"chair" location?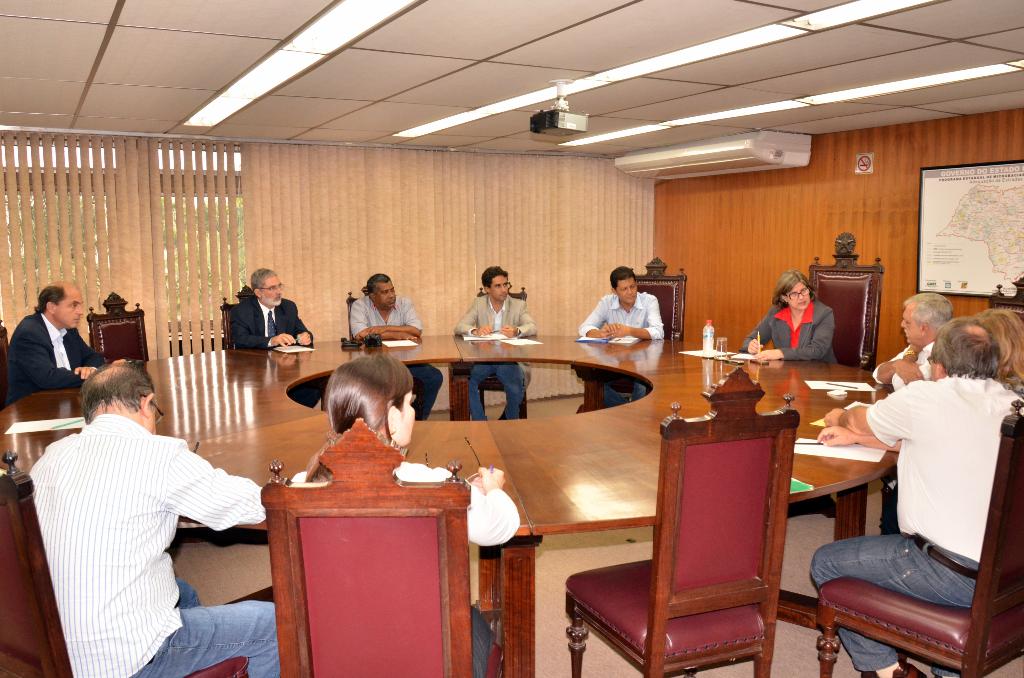
(left=0, top=438, right=249, bottom=674)
